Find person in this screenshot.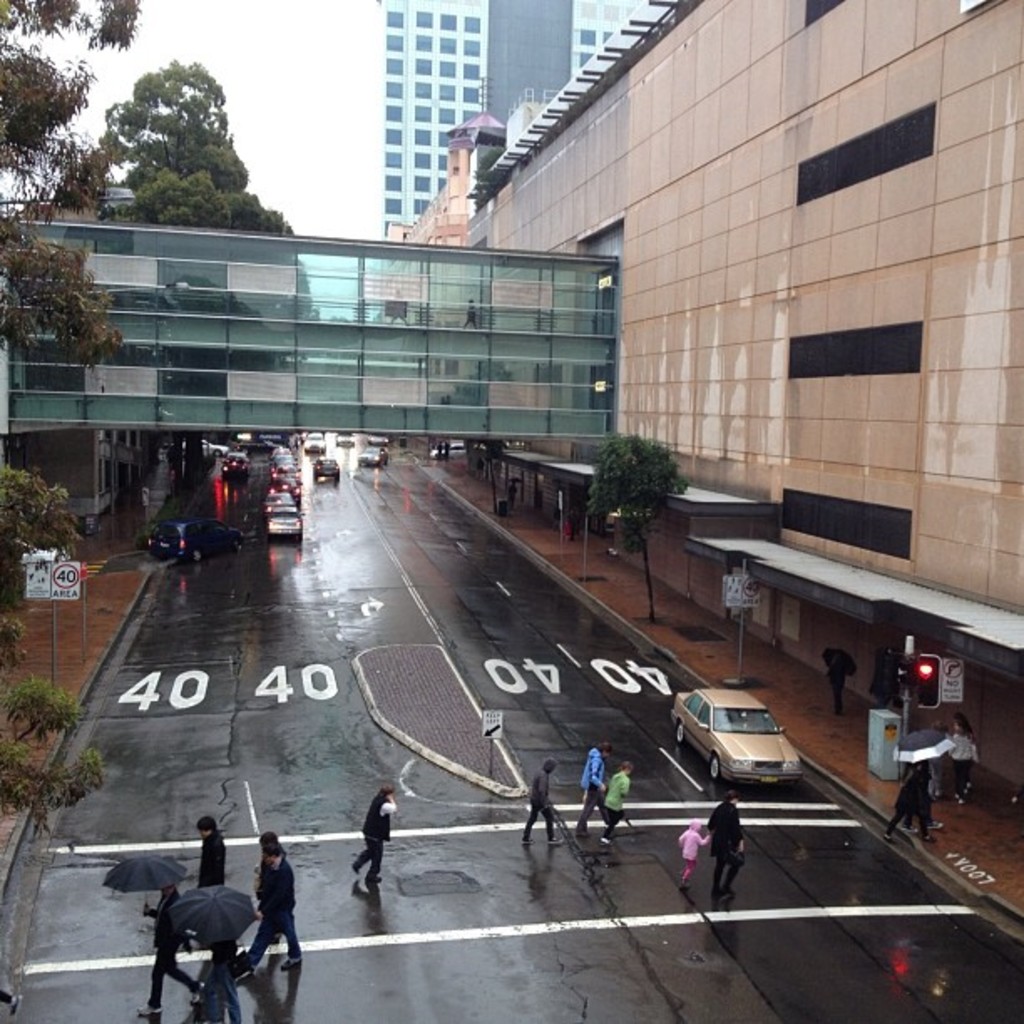
The bounding box for person is detection(706, 786, 746, 899).
